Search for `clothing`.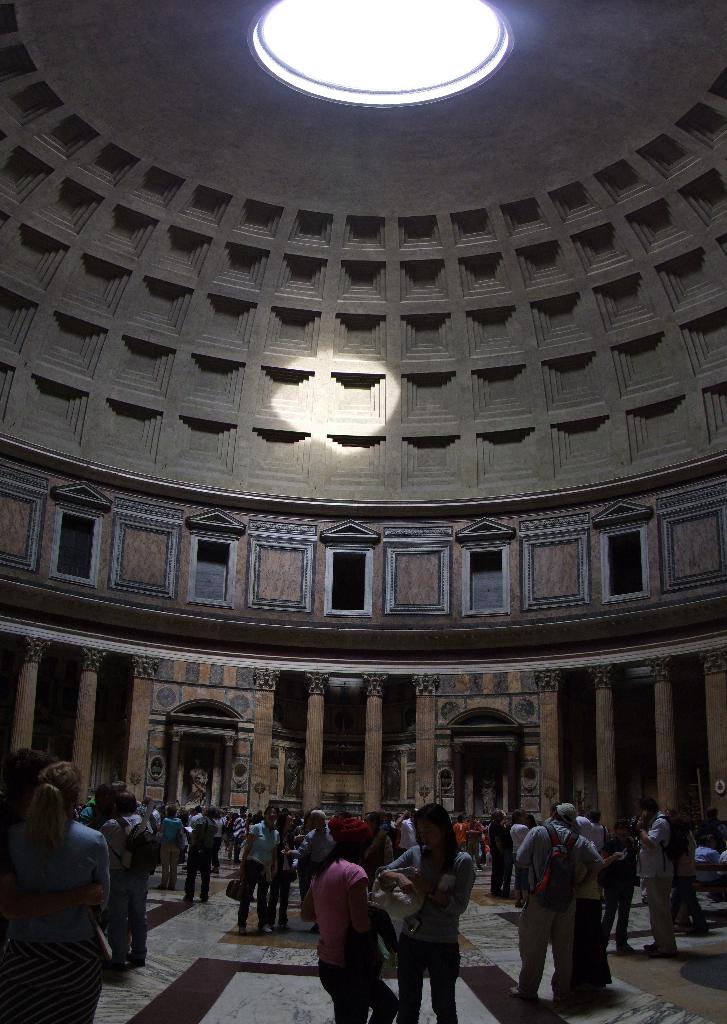
Found at box=[380, 848, 475, 1023].
